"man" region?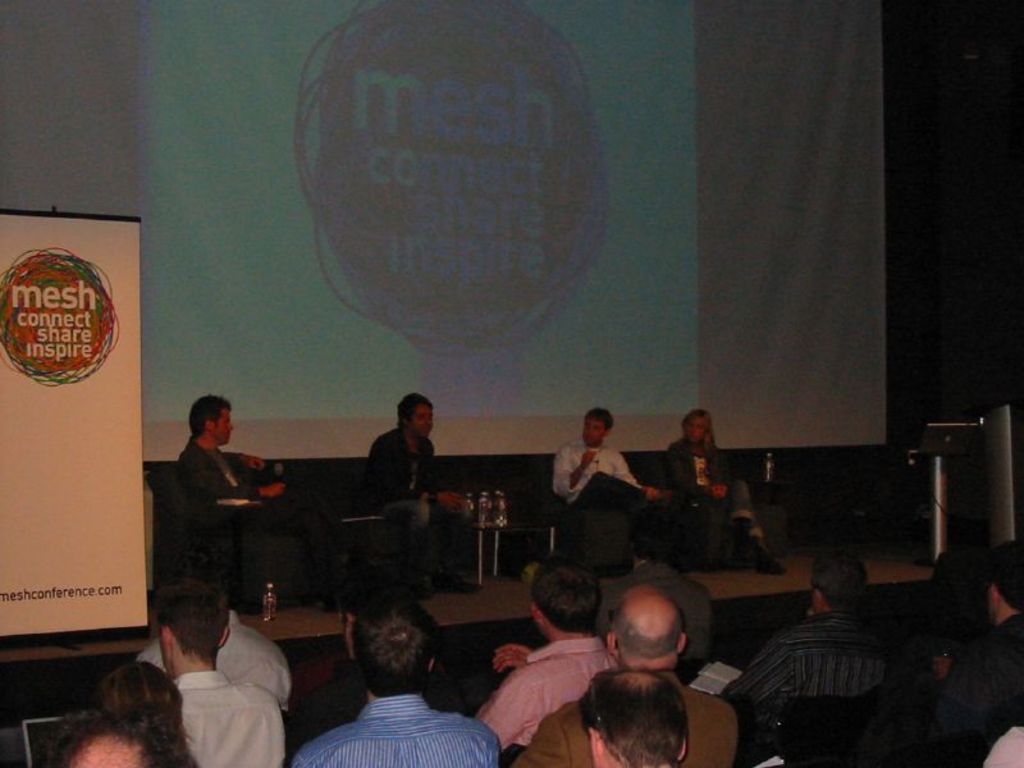
[left=175, top=392, right=352, bottom=613]
